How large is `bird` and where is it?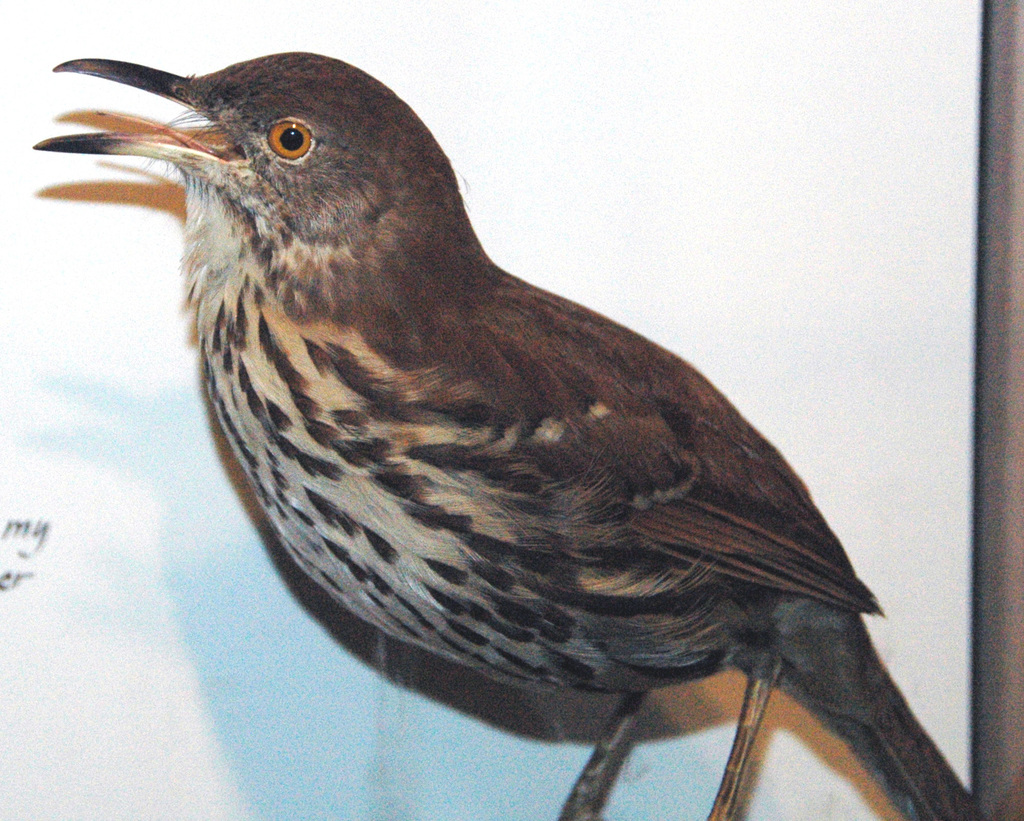
Bounding box: rect(1, 49, 1004, 802).
